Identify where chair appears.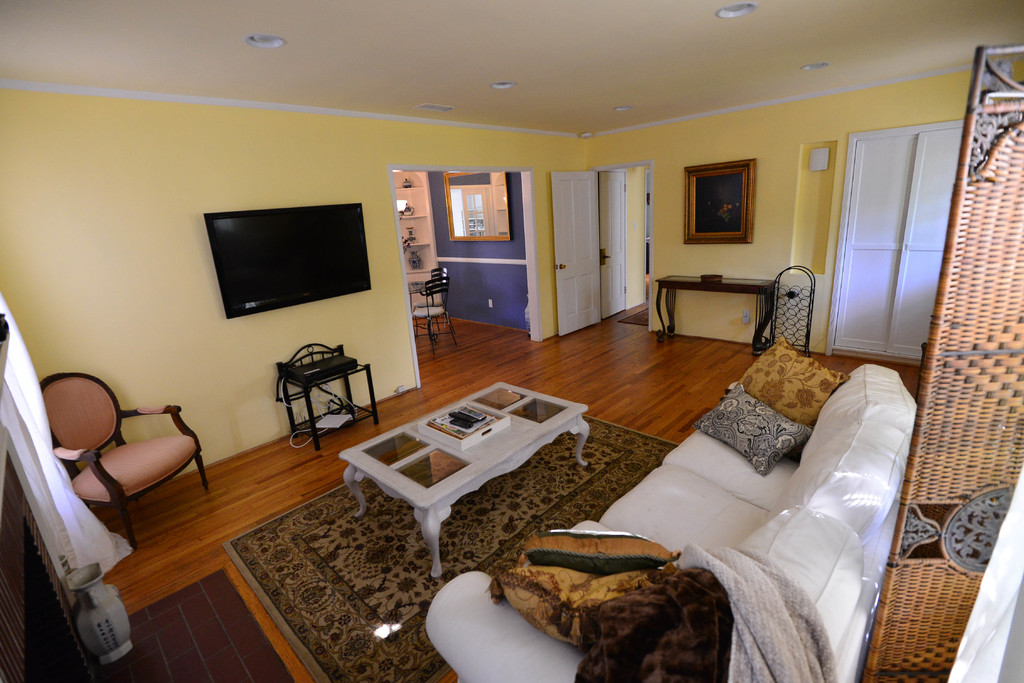
Appears at {"left": 413, "top": 267, "right": 447, "bottom": 308}.
